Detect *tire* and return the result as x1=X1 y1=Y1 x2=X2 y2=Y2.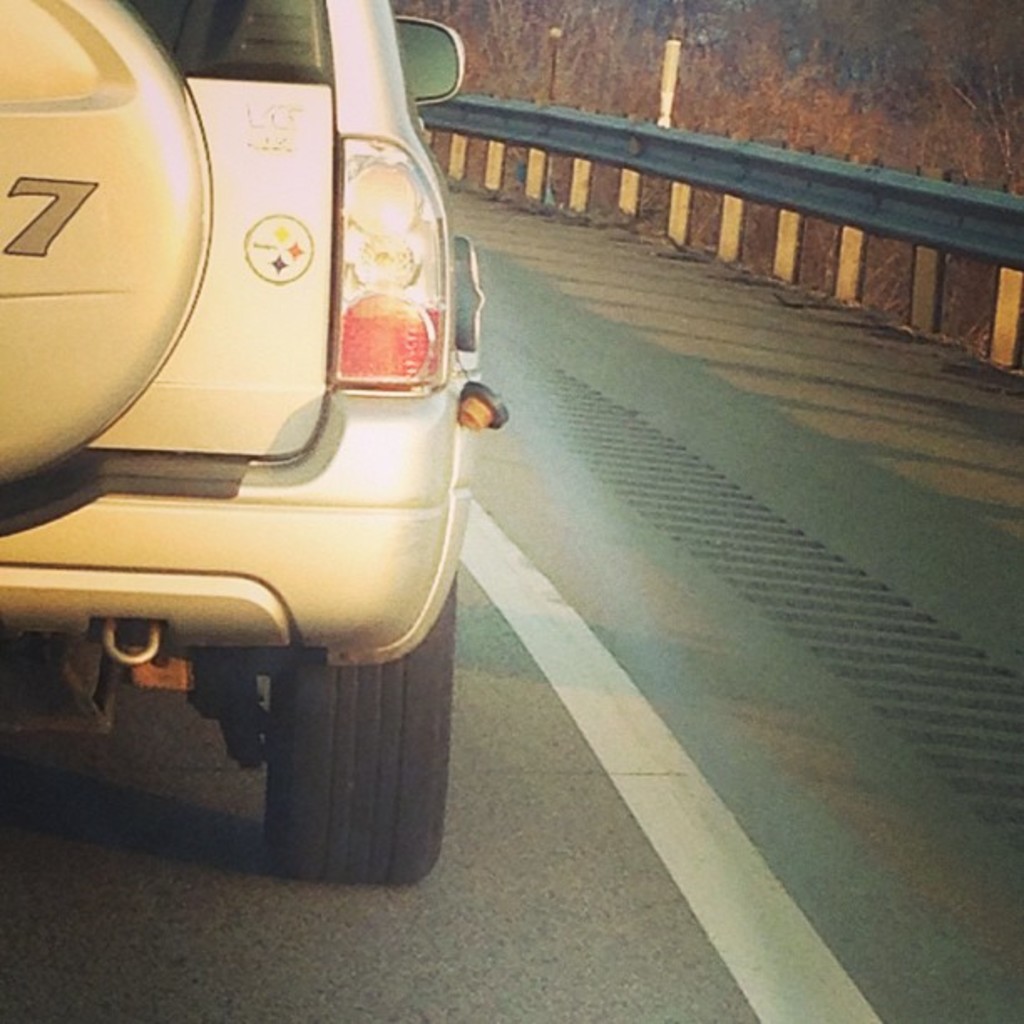
x1=264 y1=579 x2=452 y2=883.
